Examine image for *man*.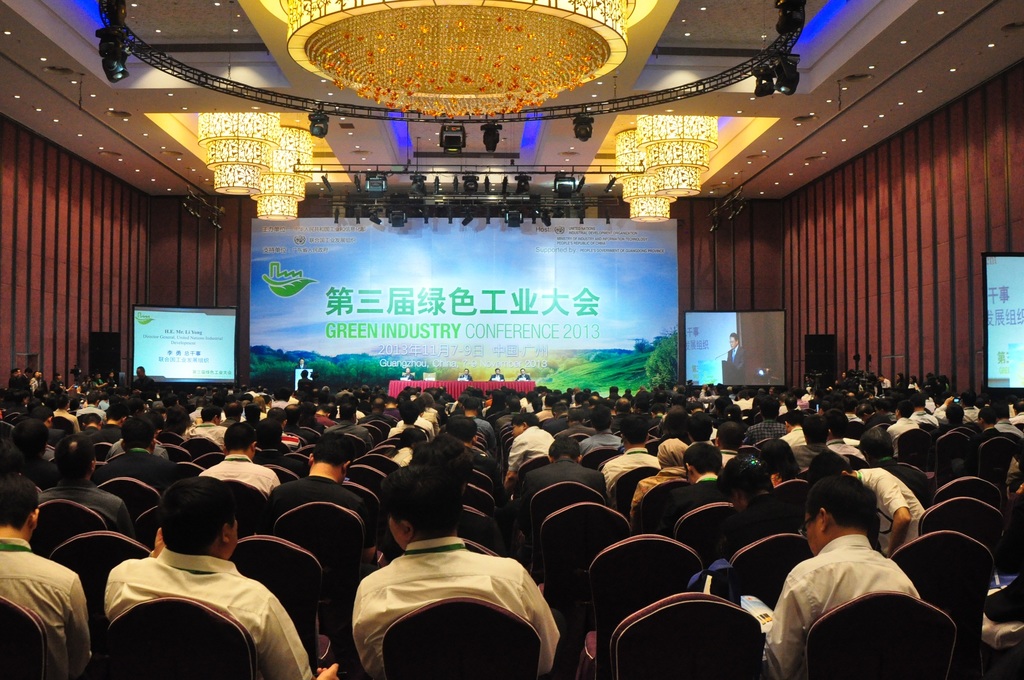
Examination result: [458, 366, 474, 382].
